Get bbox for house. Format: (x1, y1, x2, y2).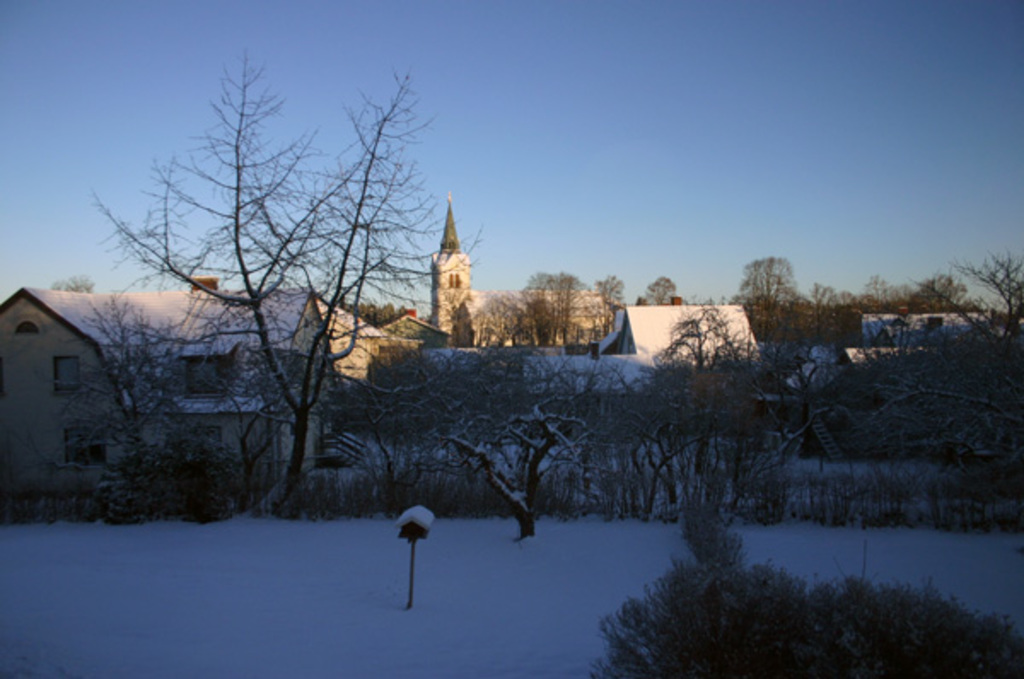
(26, 249, 294, 534).
